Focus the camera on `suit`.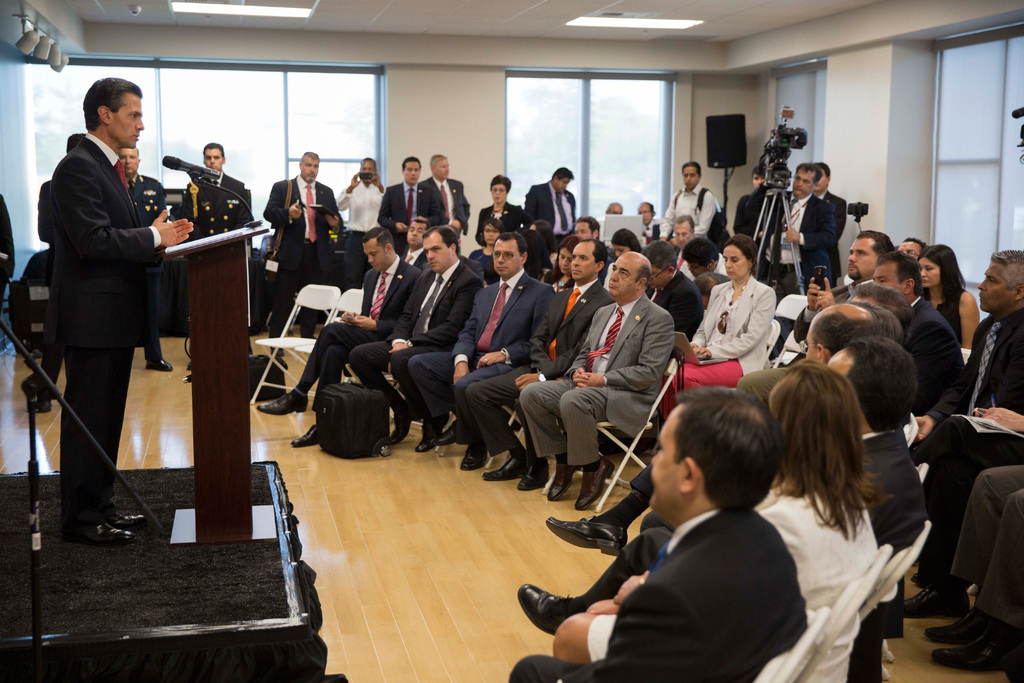
Focus region: rect(899, 302, 963, 413).
